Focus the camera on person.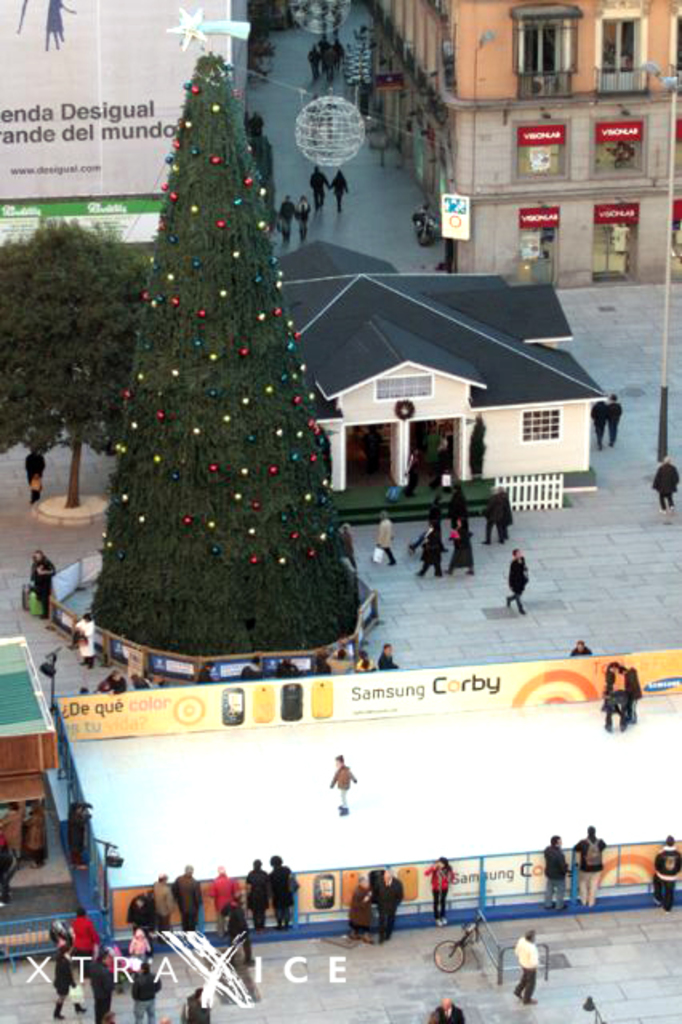
Focus region: select_region(427, 1002, 472, 1022).
